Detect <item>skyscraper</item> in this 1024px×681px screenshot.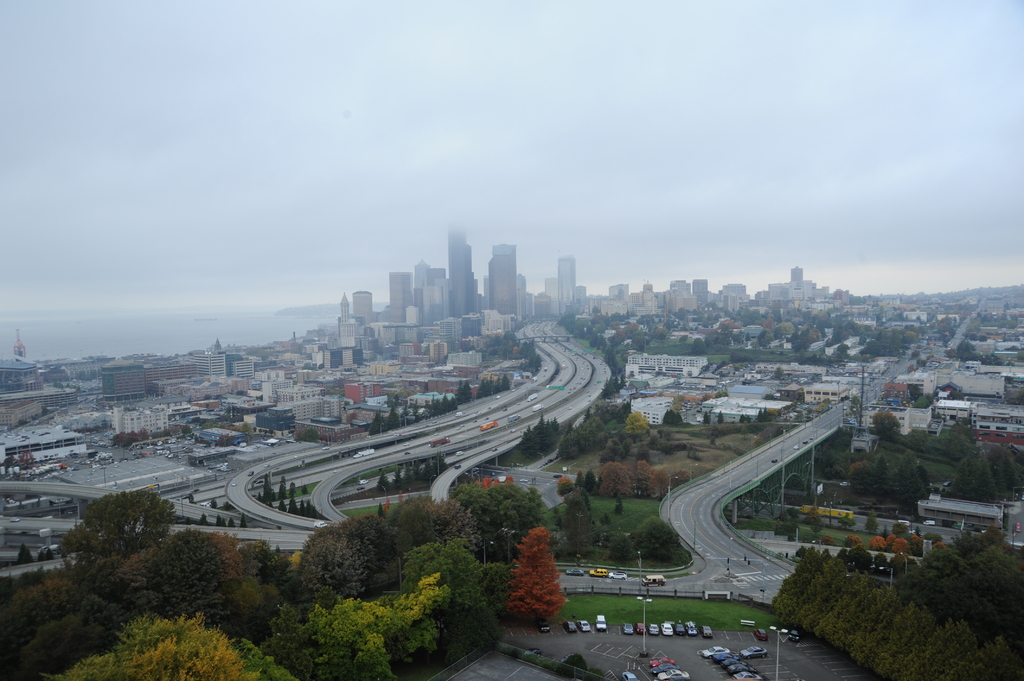
Detection: [x1=357, y1=288, x2=374, y2=321].
